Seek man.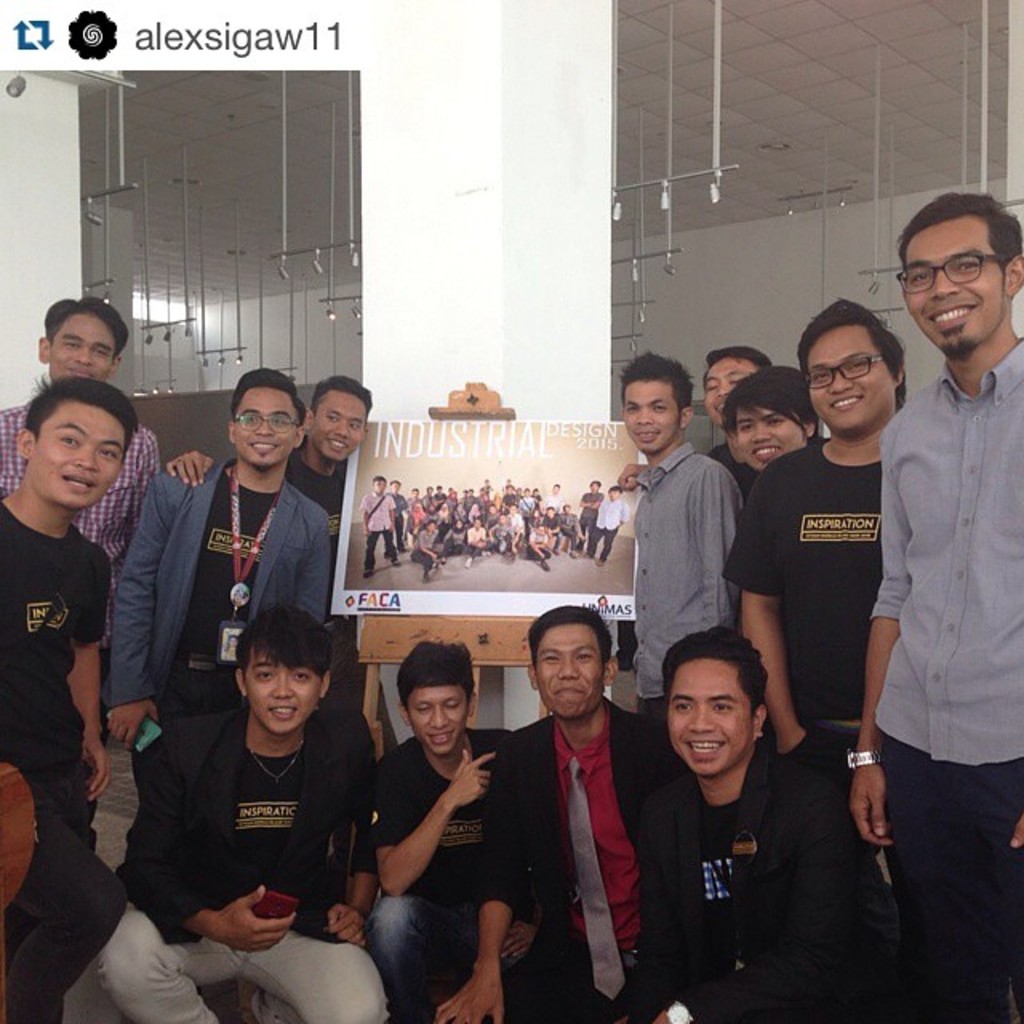
region(358, 475, 630, 584).
